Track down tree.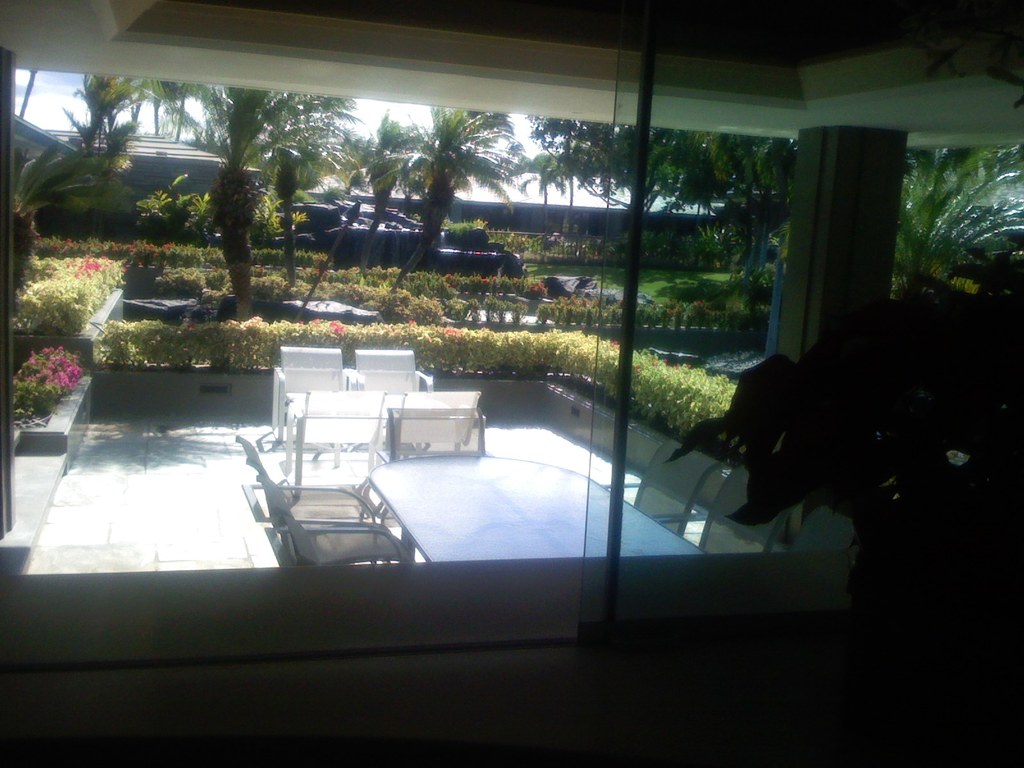
Tracked to bbox=[96, 116, 143, 193].
